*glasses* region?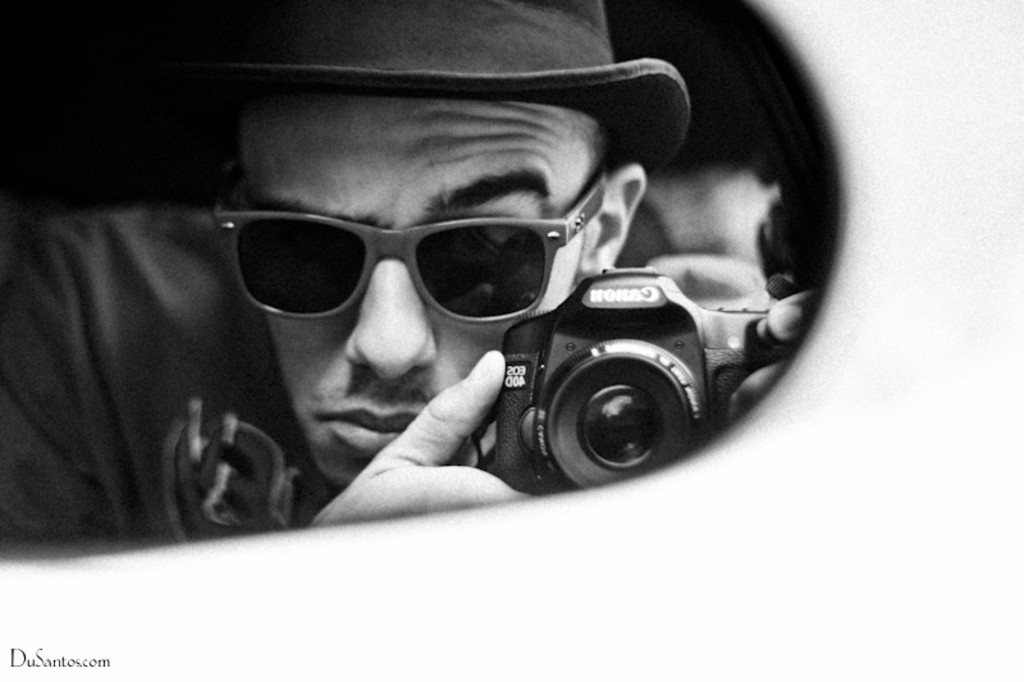
bbox=(209, 186, 630, 397)
